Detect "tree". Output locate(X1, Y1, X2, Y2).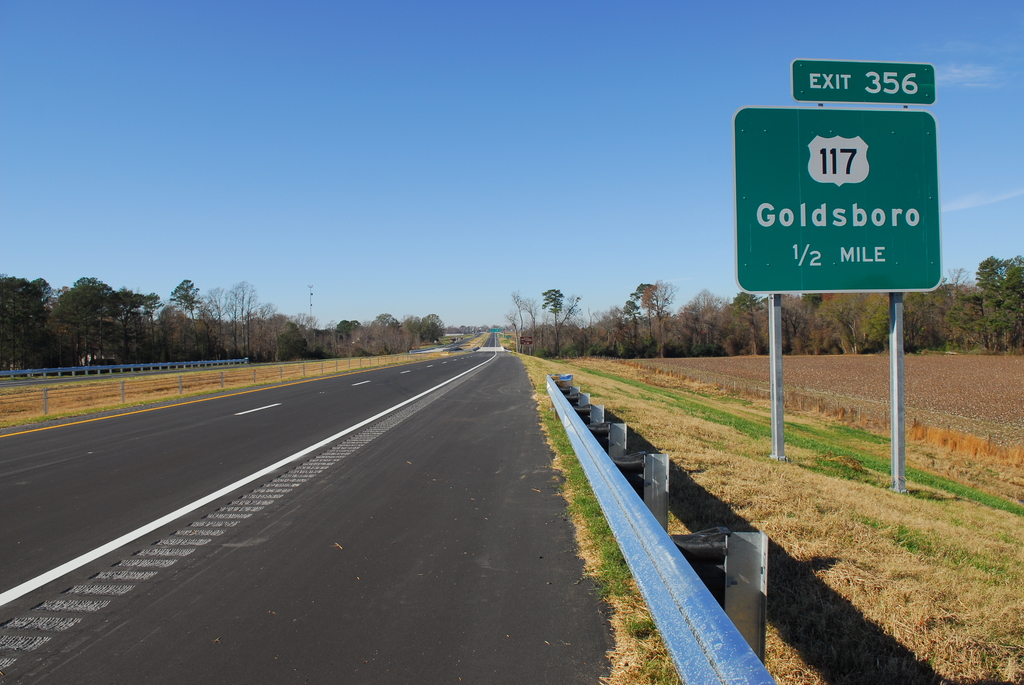
locate(538, 283, 566, 359).
